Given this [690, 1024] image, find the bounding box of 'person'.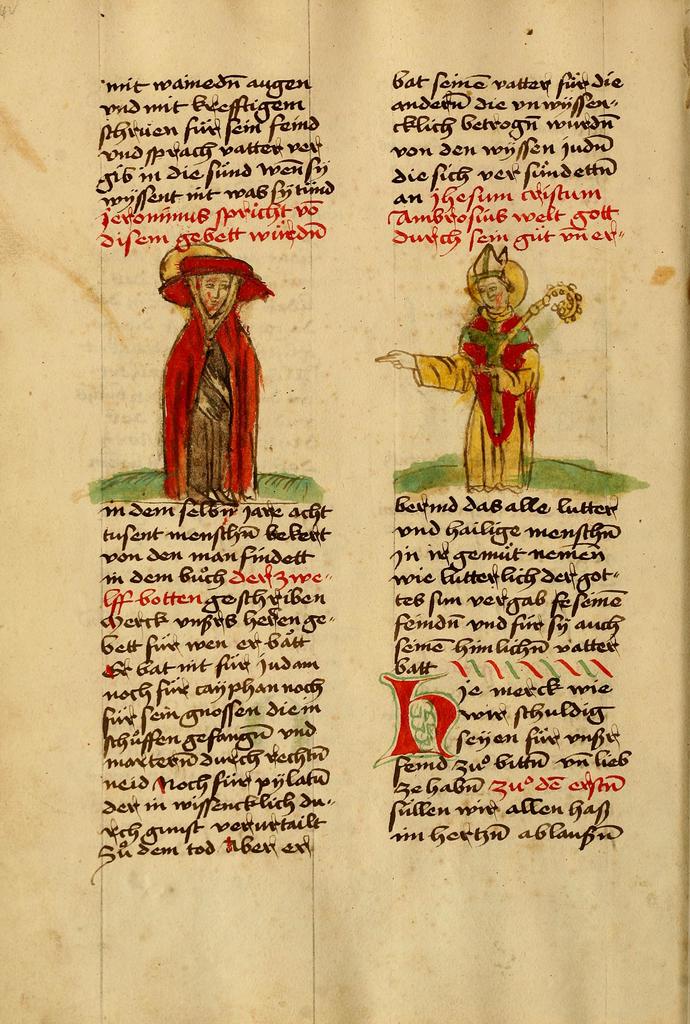
417:228:556:486.
